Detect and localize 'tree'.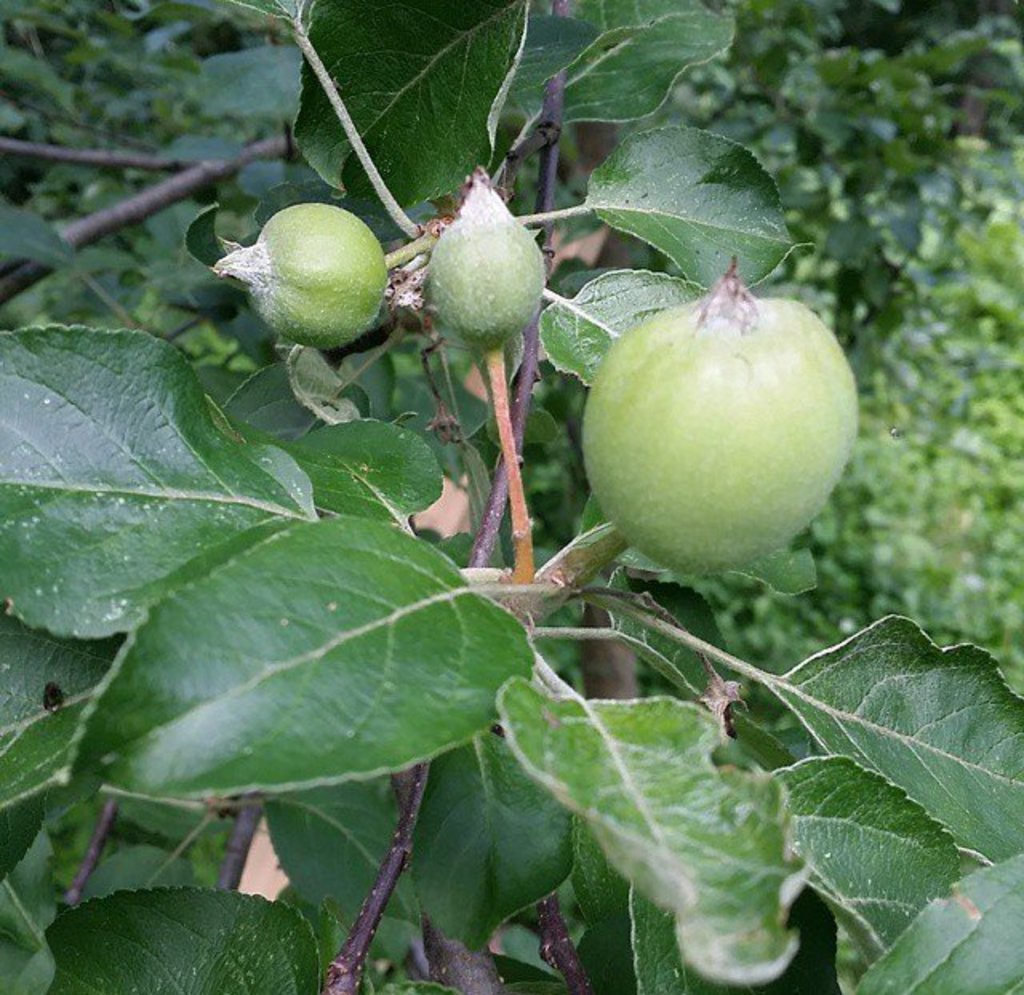
Localized at region(0, 0, 1022, 993).
